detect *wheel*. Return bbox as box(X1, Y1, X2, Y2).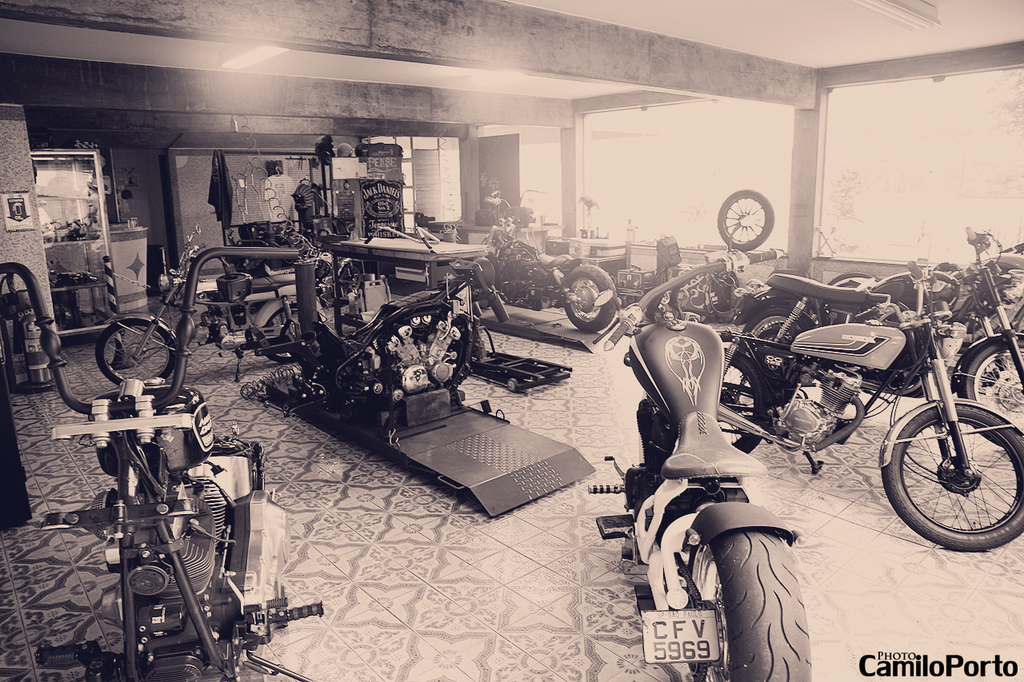
box(957, 341, 1023, 405).
